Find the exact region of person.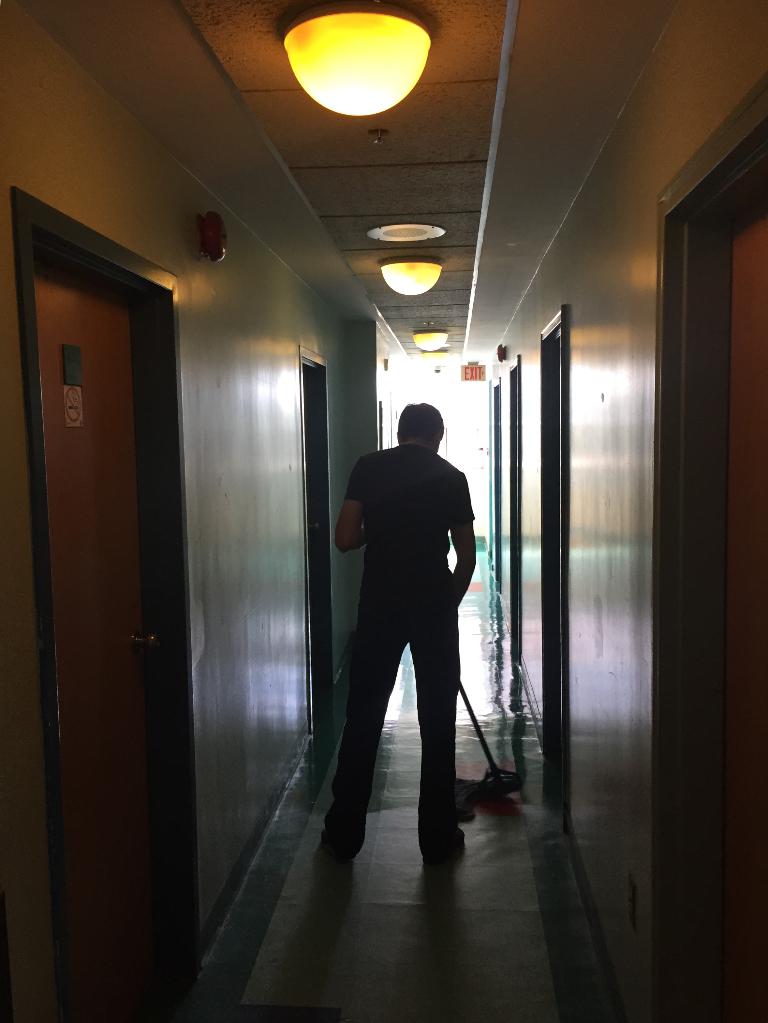
Exact region: detection(328, 367, 497, 868).
